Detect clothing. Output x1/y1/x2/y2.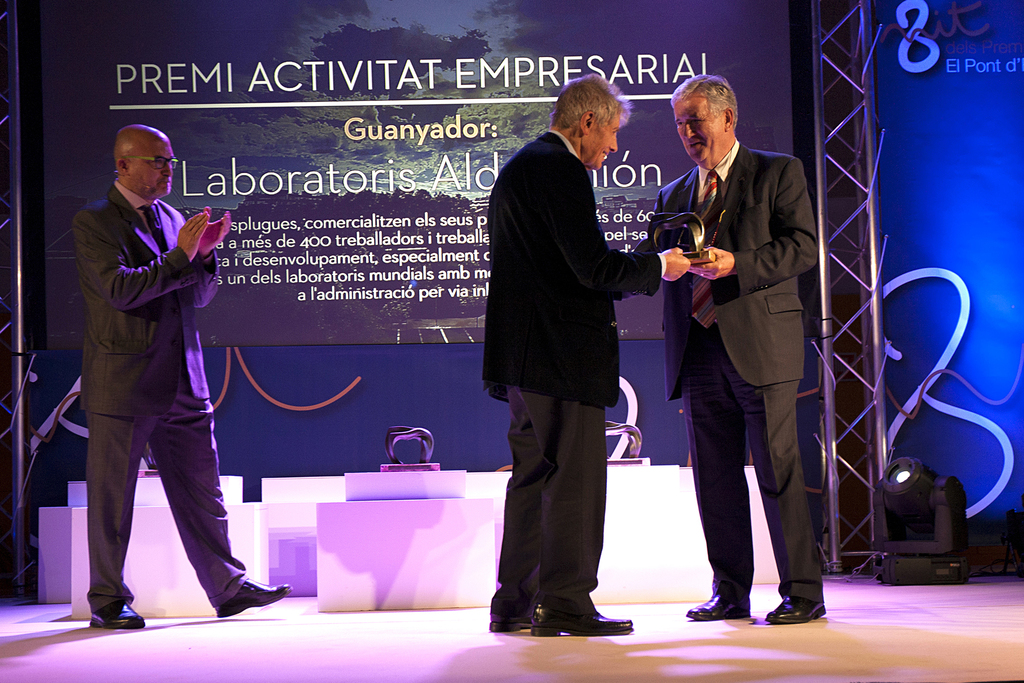
481/129/656/601.
